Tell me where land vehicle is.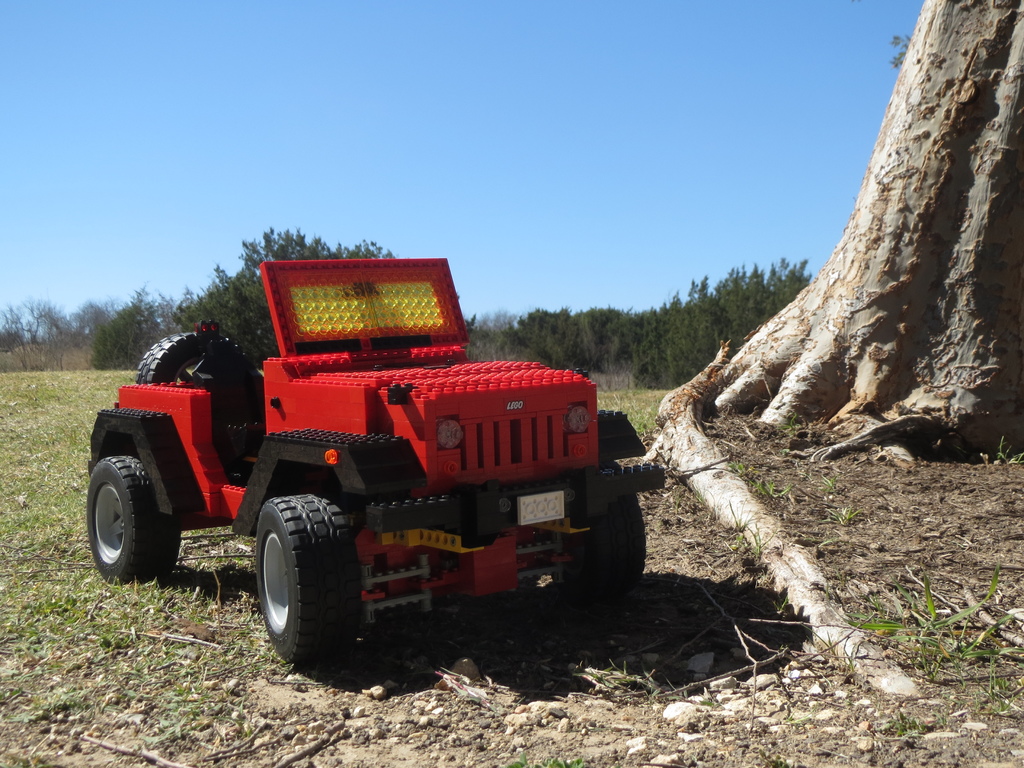
land vehicle is at left=91, top=260, right=666, bottom=658.
